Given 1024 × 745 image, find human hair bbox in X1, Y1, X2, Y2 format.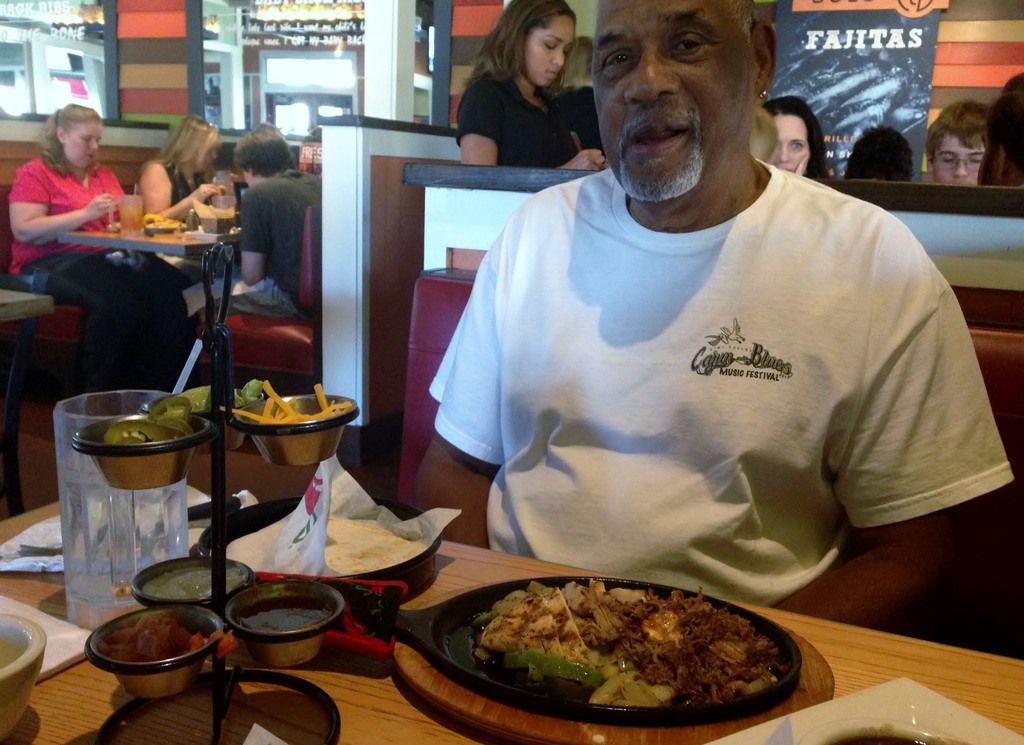
456, 0, 582, 82.
